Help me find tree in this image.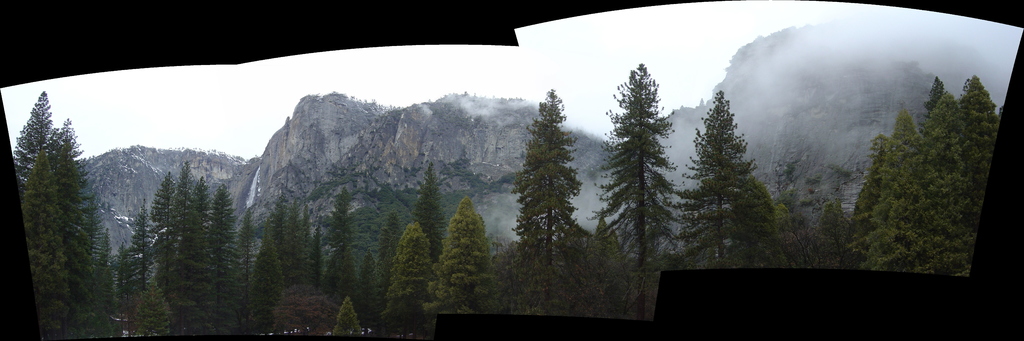
Found it: crop(307, 224, 328, 293).
